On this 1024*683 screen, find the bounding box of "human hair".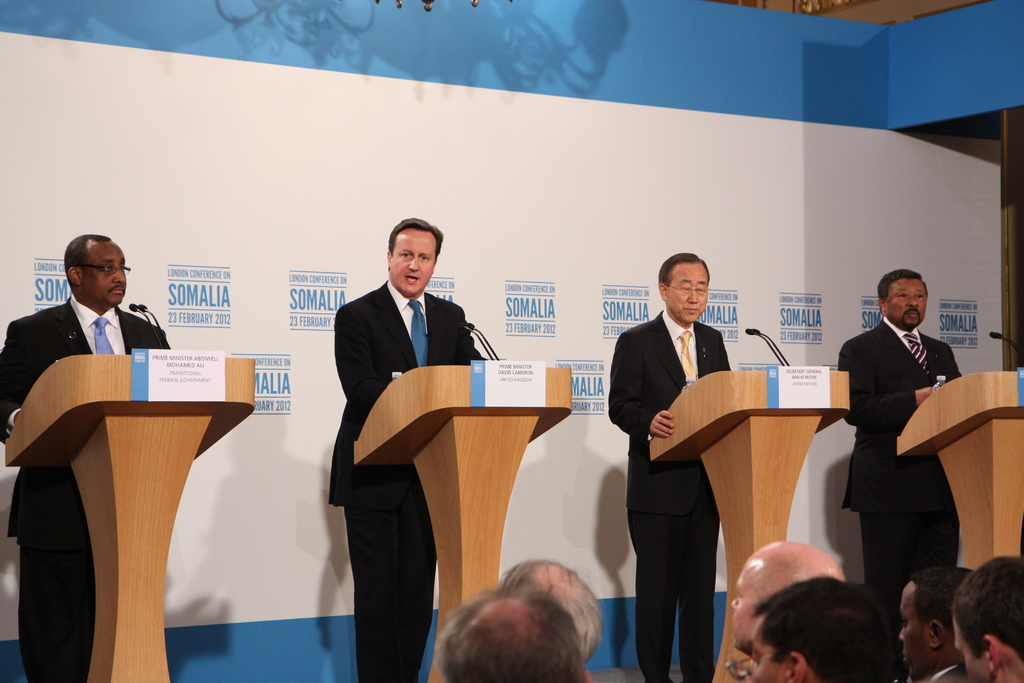
Bounding box: [877, 268, 927, 303].
